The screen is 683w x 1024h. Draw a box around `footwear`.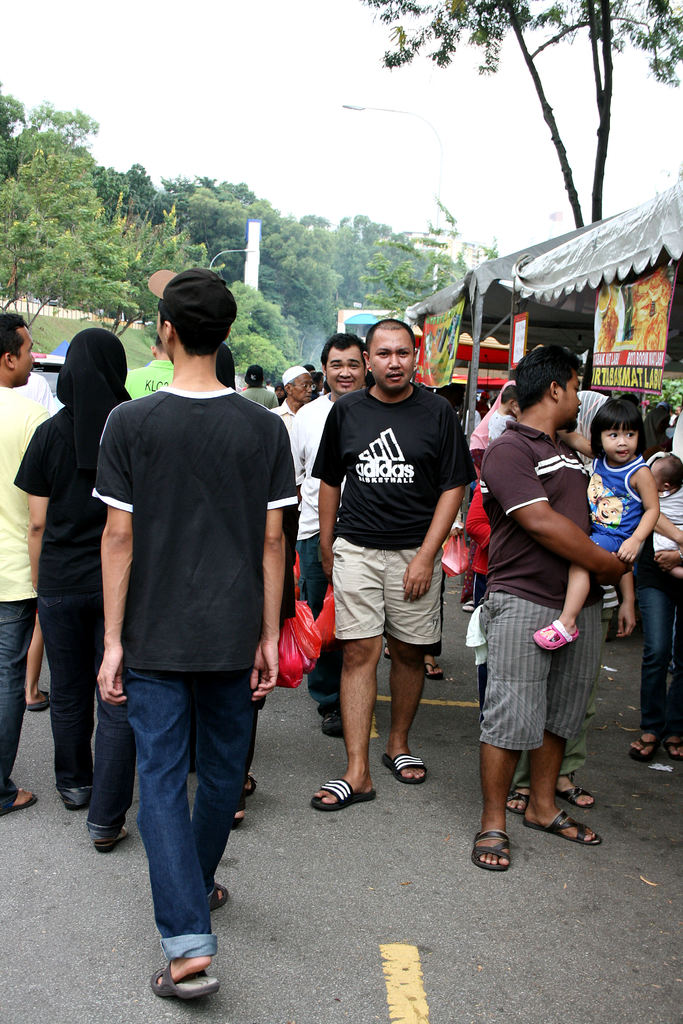
<bbox>470, 824, 511, 872</bbox>.
